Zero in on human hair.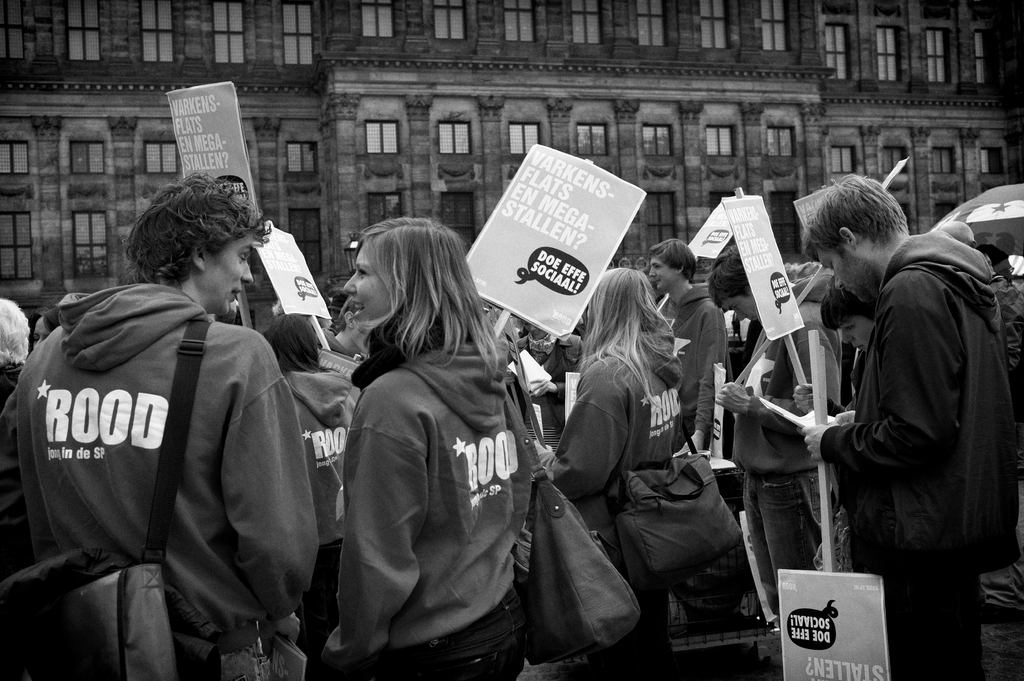
Zeroed in: detection(0, 294, 28, 366).
